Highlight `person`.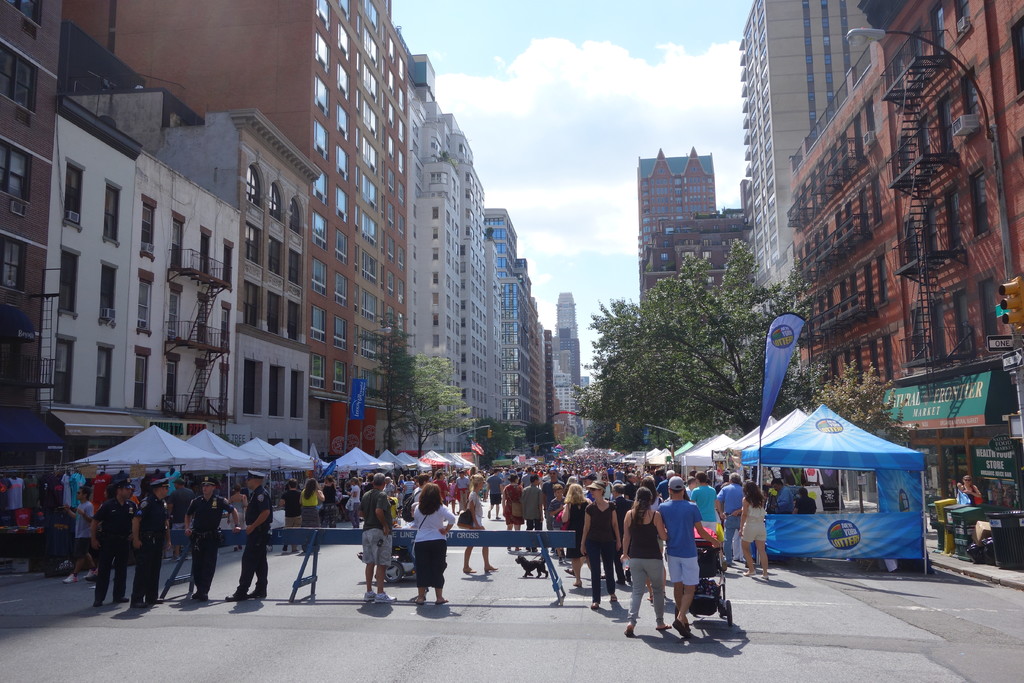
Highlighted region: [left=653, top=465, right=732, bottom=656].
